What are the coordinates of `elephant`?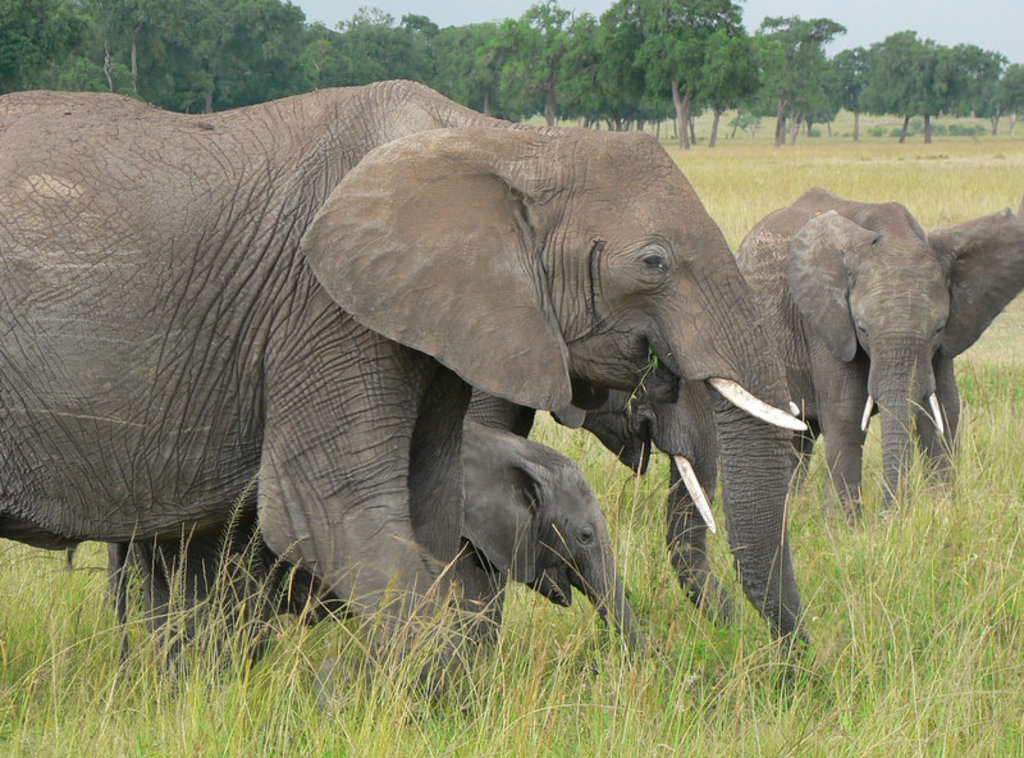
rect(730, 187, 1023, 521).
